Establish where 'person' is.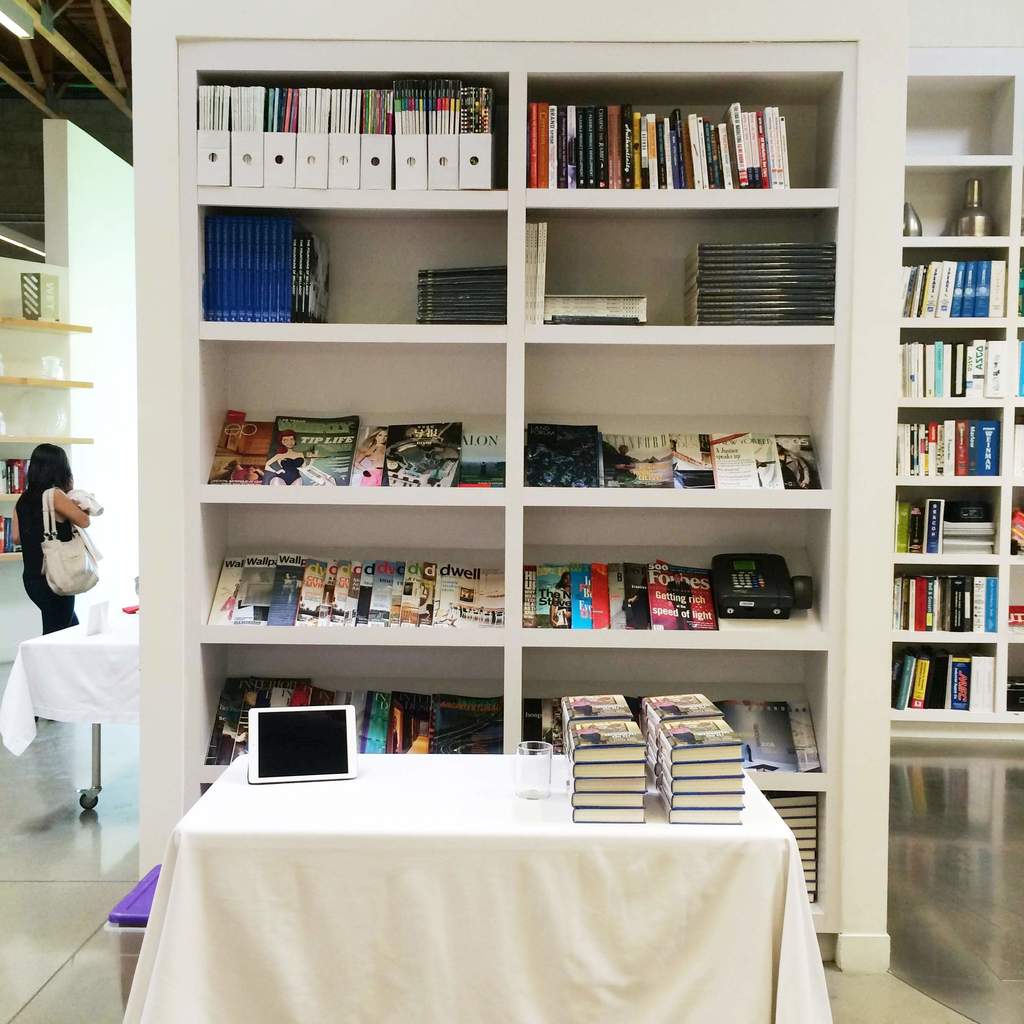
Established at <box>662,570,694,631</box>.
